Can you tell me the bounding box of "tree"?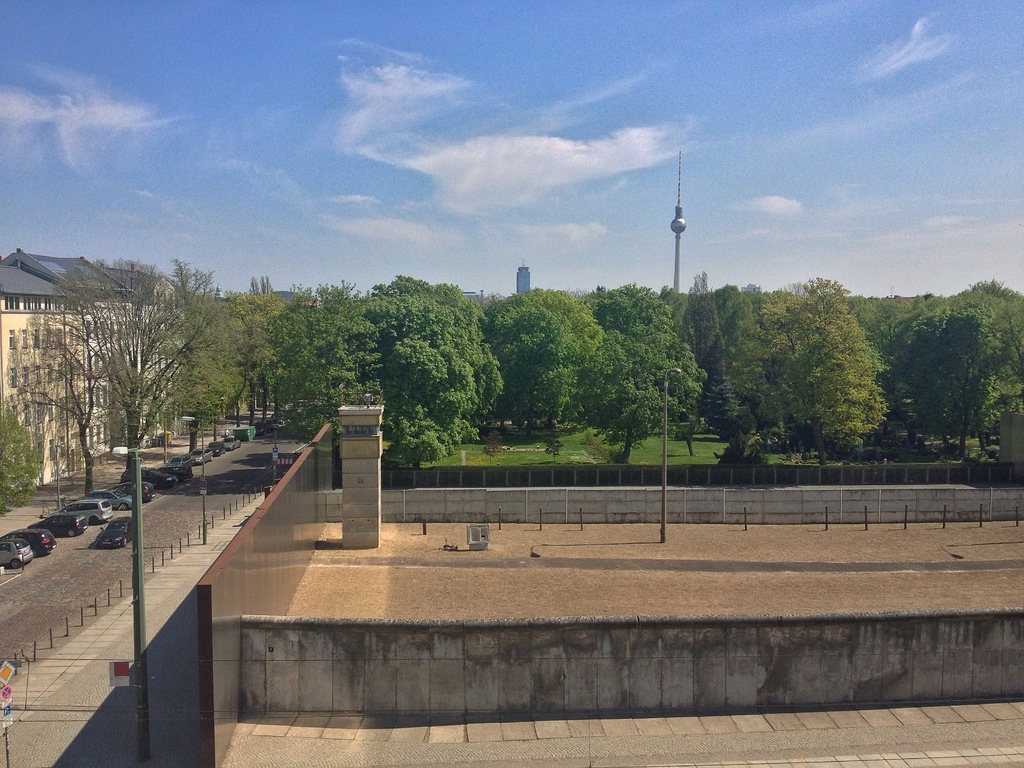
crop(0, 390, 40, 513).
